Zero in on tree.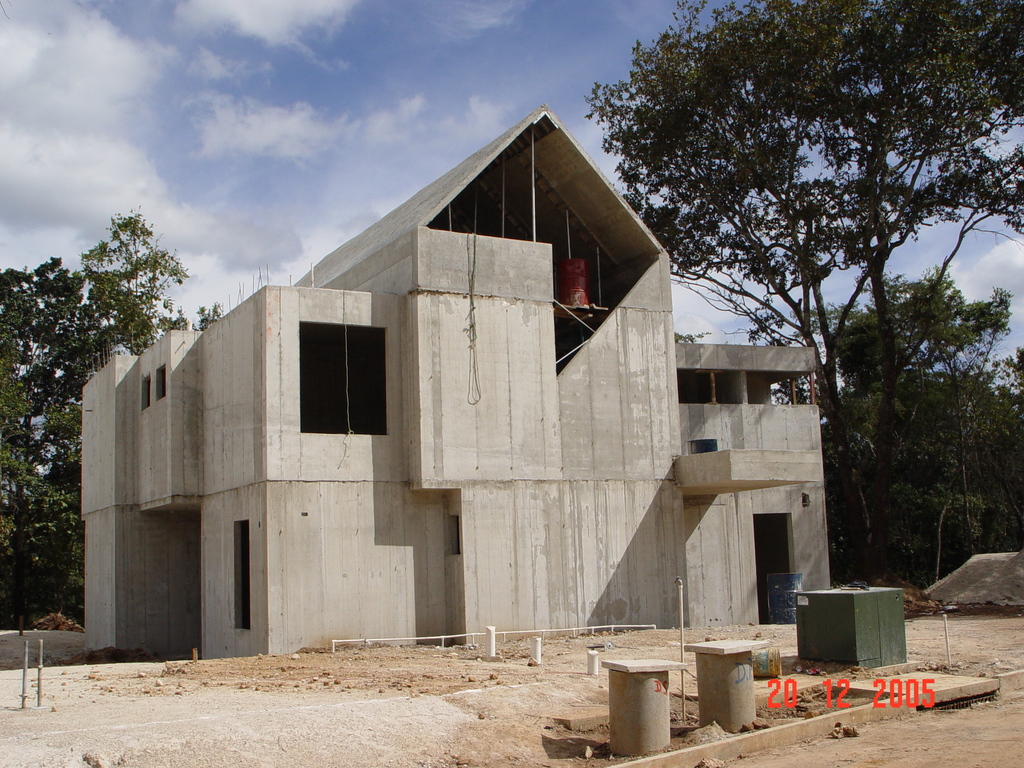
Zeroed in: x1=0, y1=197, x2=223, y2=634.
